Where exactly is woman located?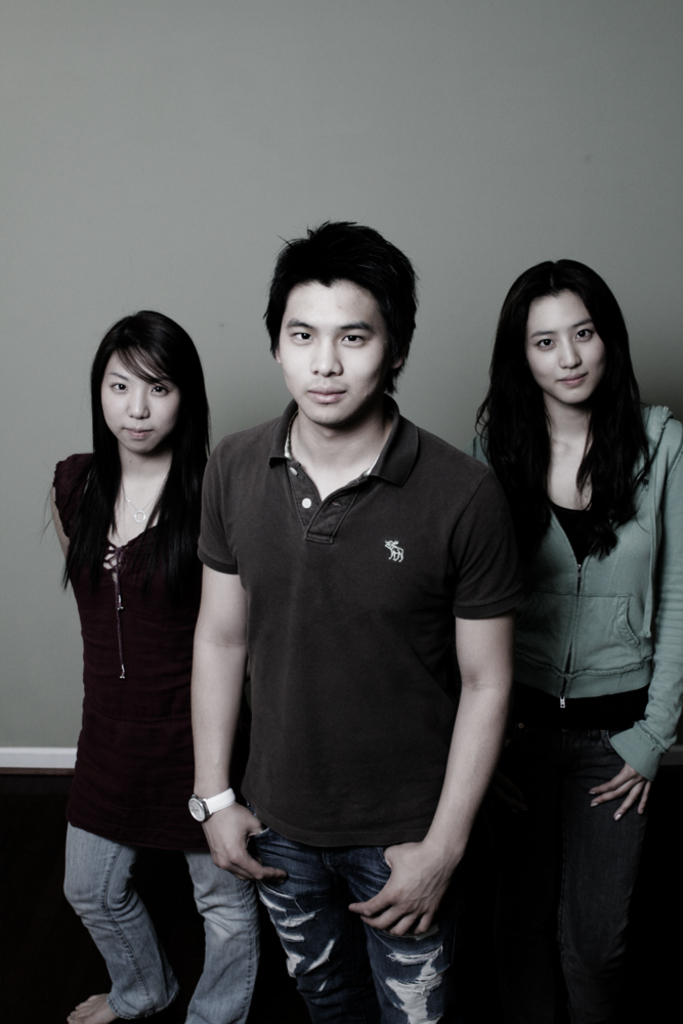
Its bounding box is rect(36, 295, 238, 1013).
